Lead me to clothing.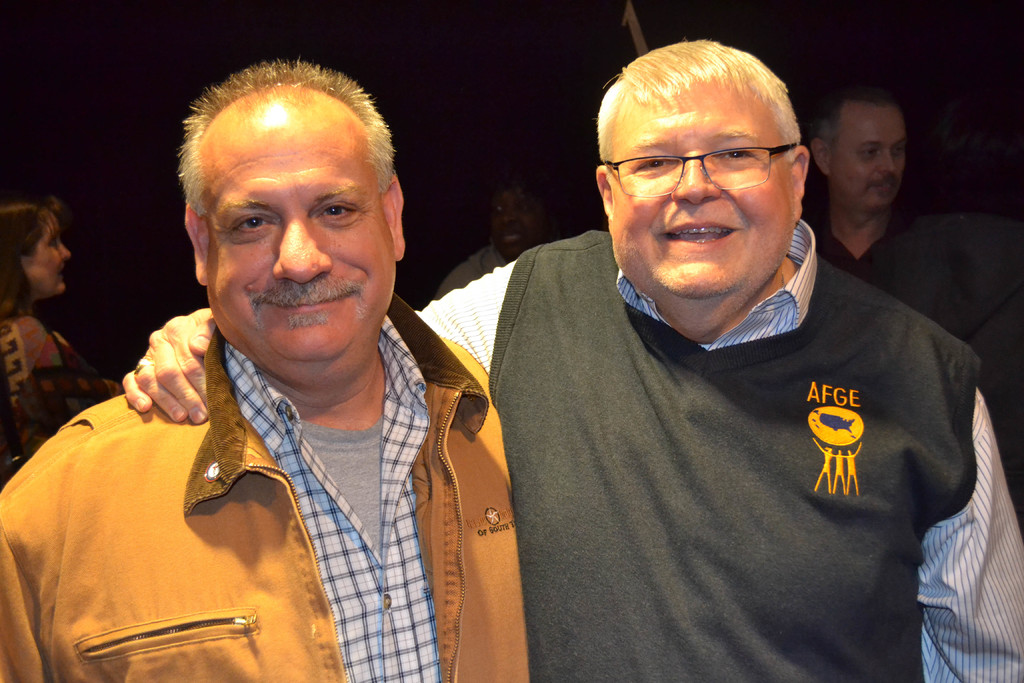
Lead to [432,236,502,304].
